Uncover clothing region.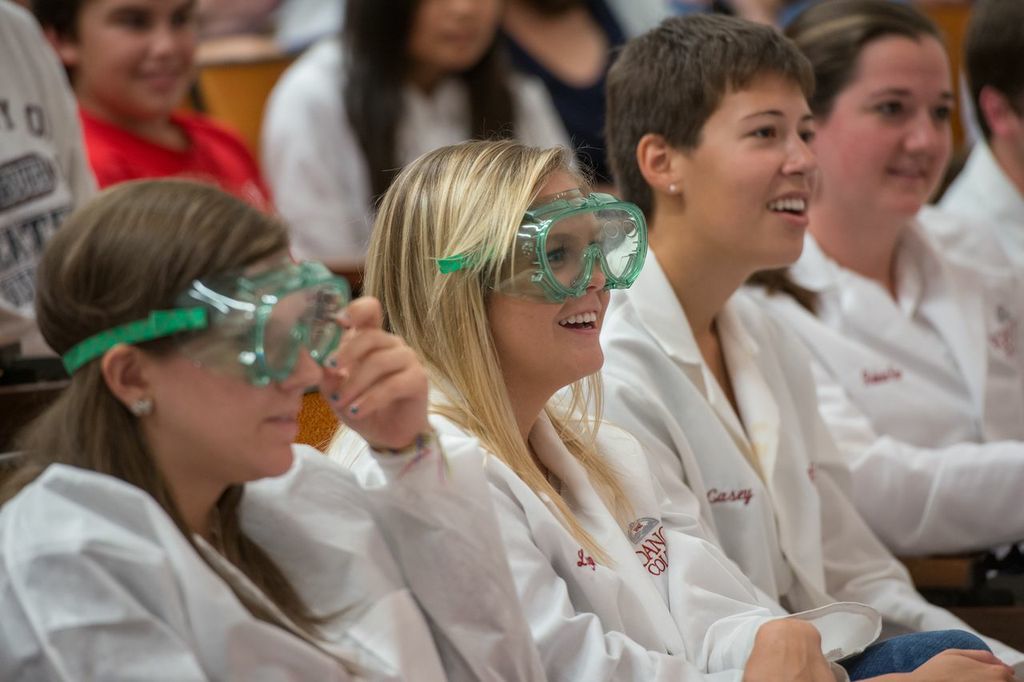
Uncovered: <box>320,376,811,681</box>.
